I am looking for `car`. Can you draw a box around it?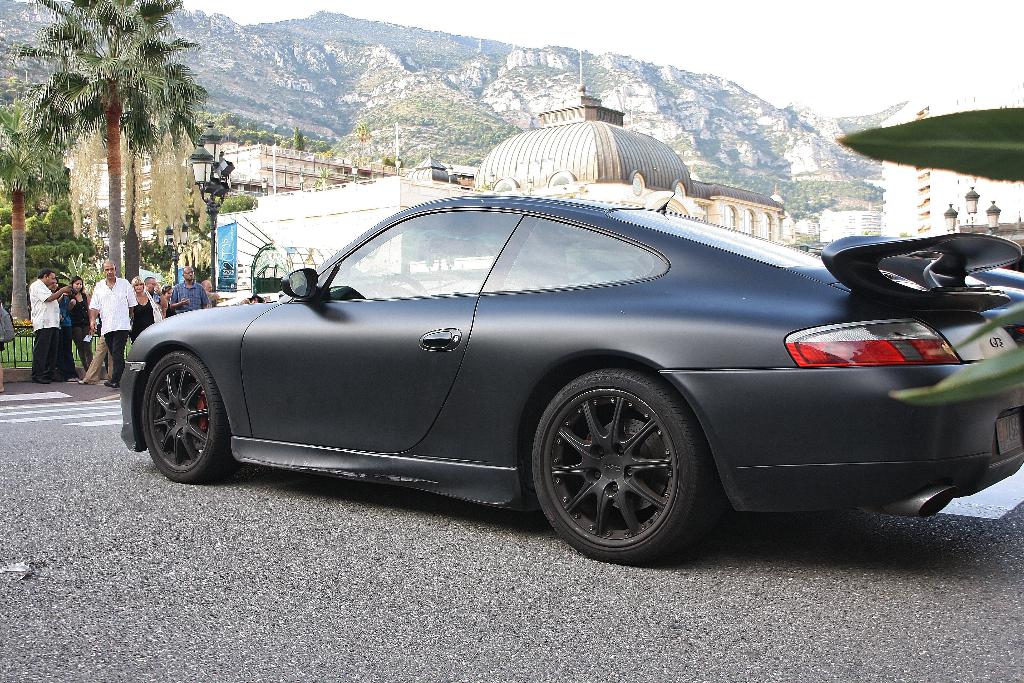
Sure, the bounding box is <bbox>133, 183, 1007, 567</bbox>.
